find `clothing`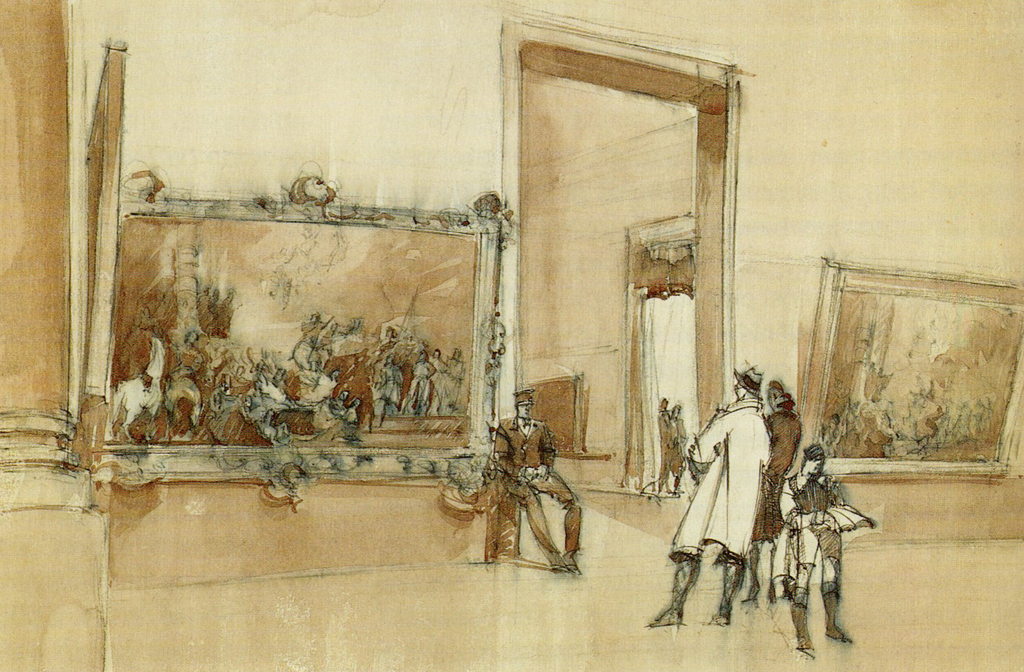
(left=676, top=391, right=797, bottom=589)
